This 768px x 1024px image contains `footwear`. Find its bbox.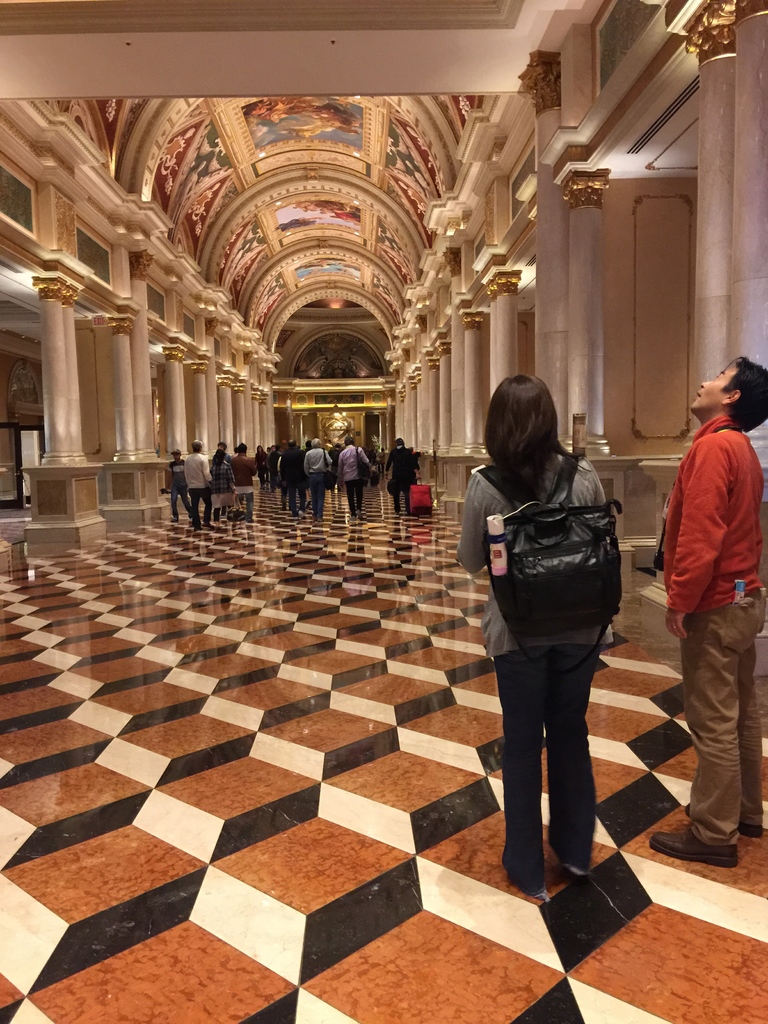
563, 867, 589, 877.
